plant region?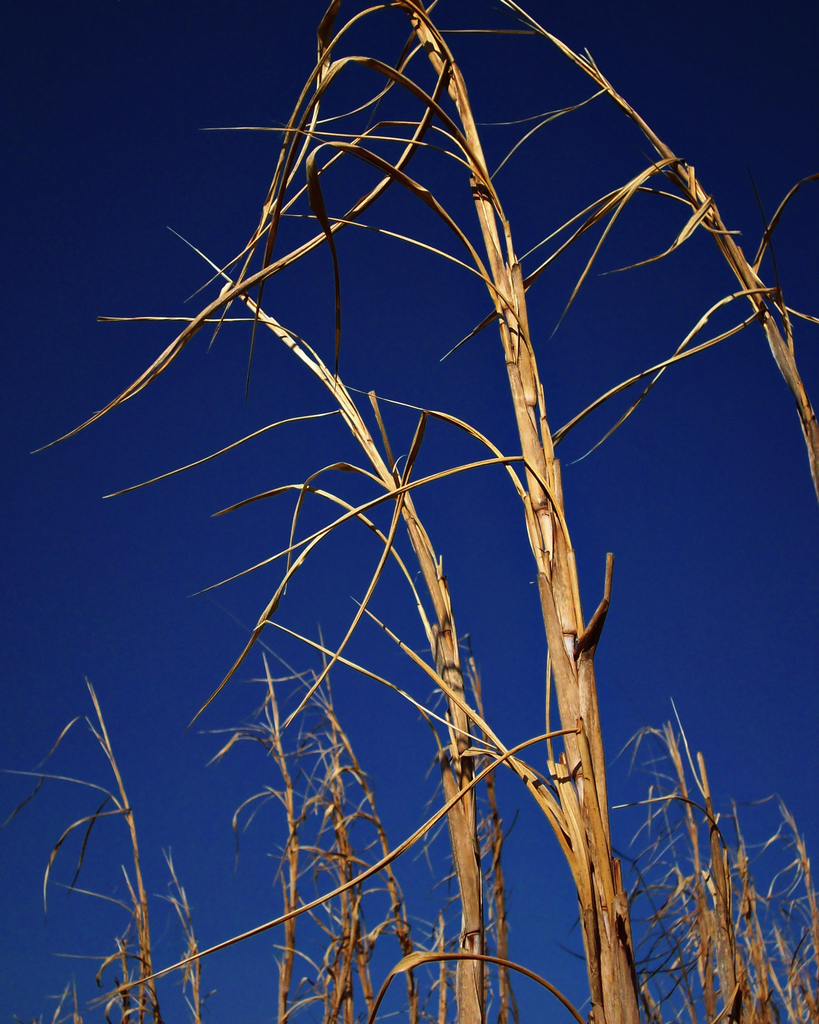
box(12, 6, 732, 1009)
